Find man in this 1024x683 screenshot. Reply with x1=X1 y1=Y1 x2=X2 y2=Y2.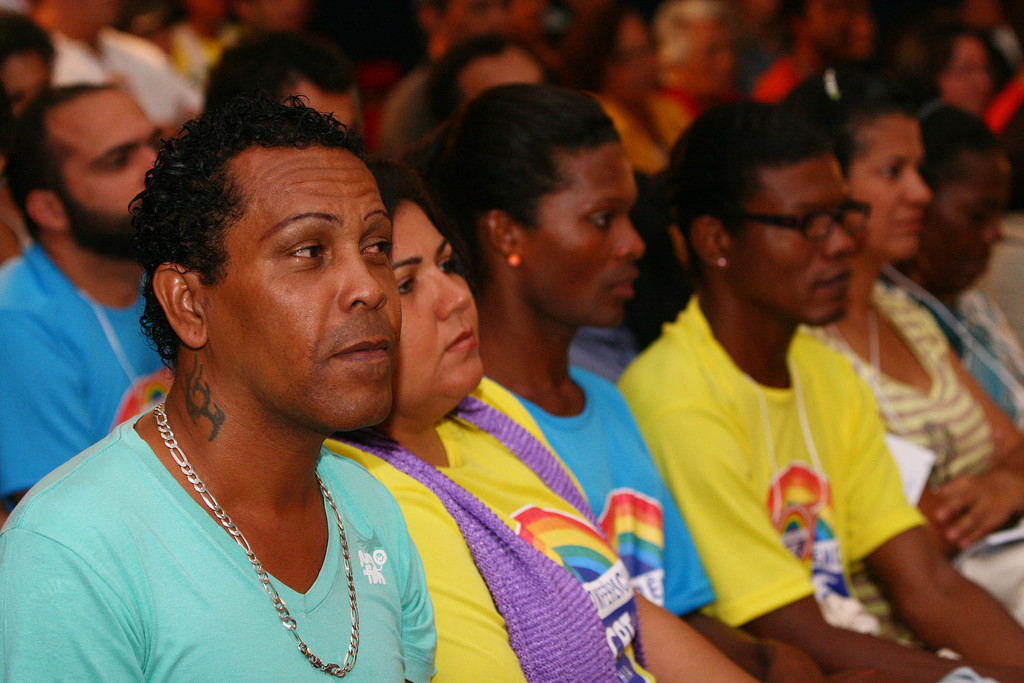
x1=0 y1=88 x2=436 y2=682.
